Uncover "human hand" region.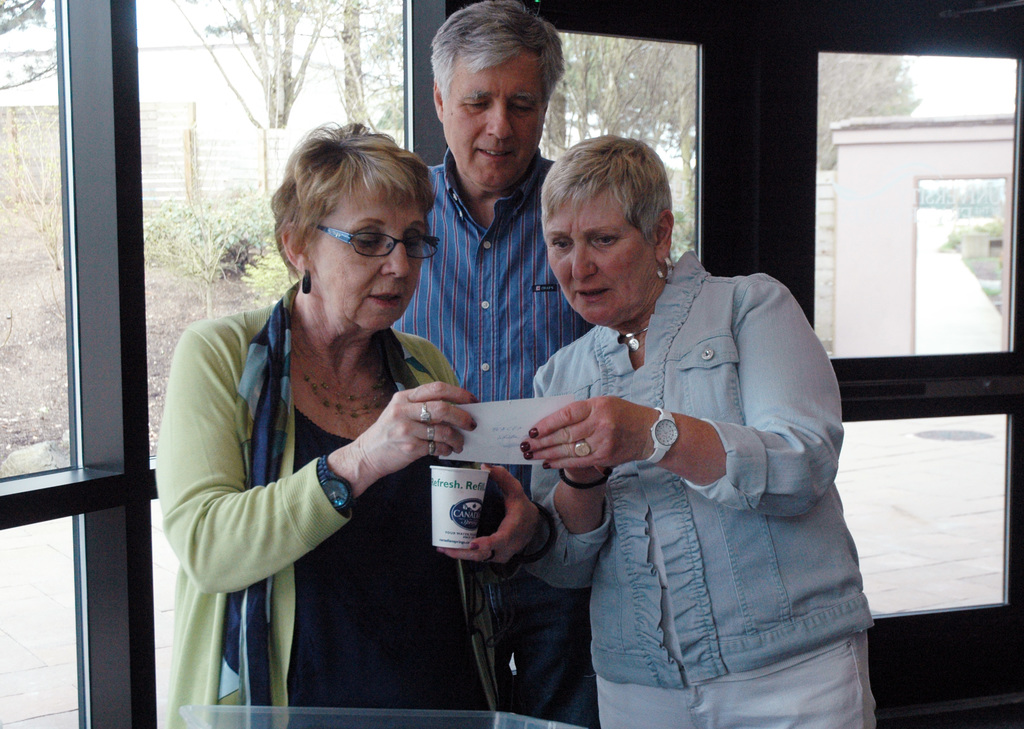
Uncovered: 434:461:540:565.
